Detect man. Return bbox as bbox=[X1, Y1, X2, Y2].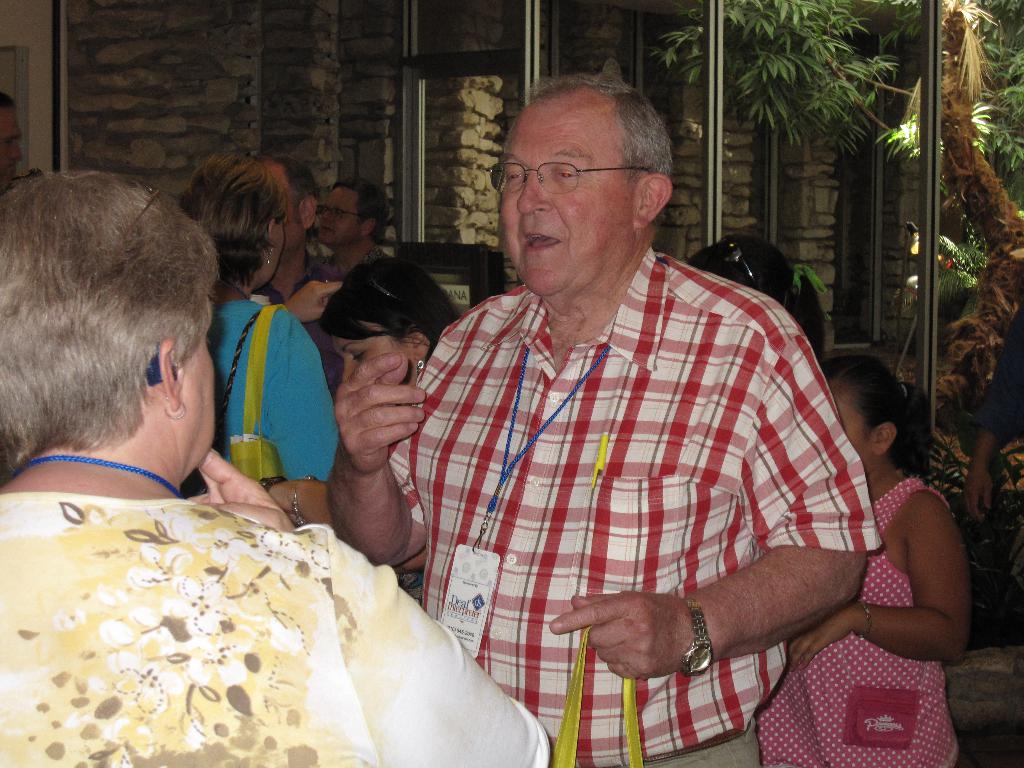
bbox=[250, 152, 353, 407].
